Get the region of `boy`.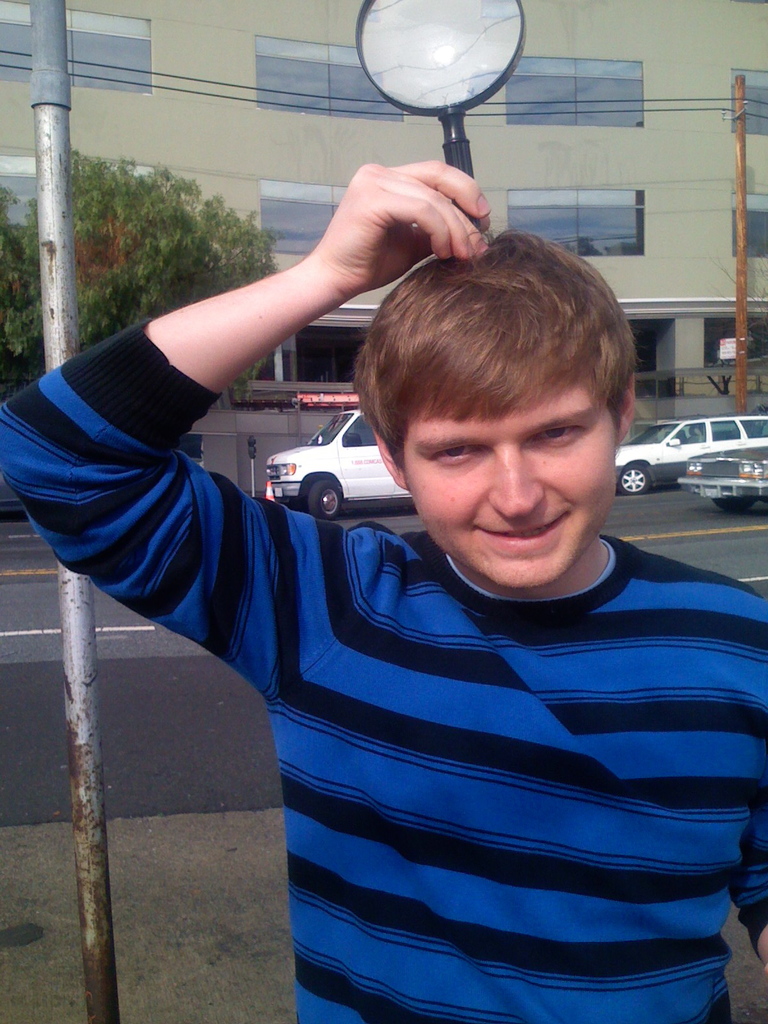
select_region(69, 124, 732, 1023).
